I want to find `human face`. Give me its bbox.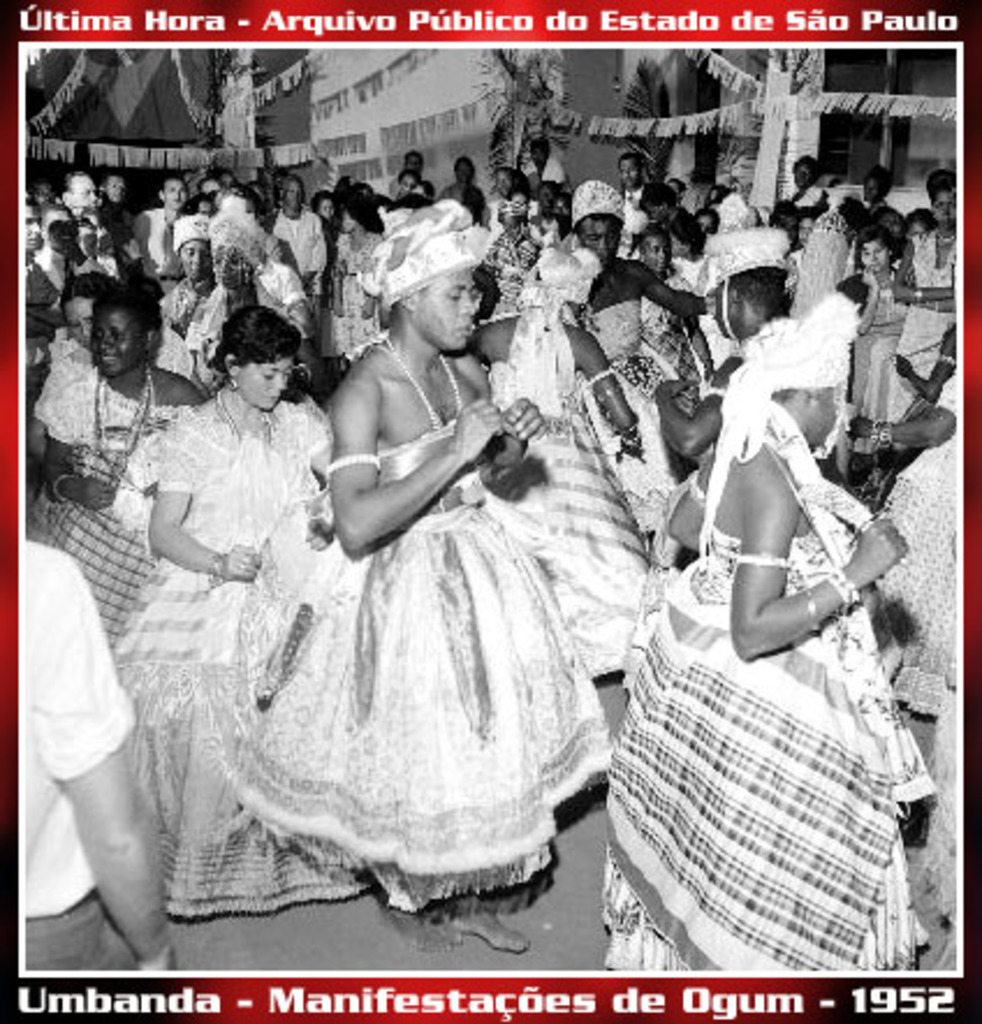
(left=493, top=167, right=510, bottom=197).
